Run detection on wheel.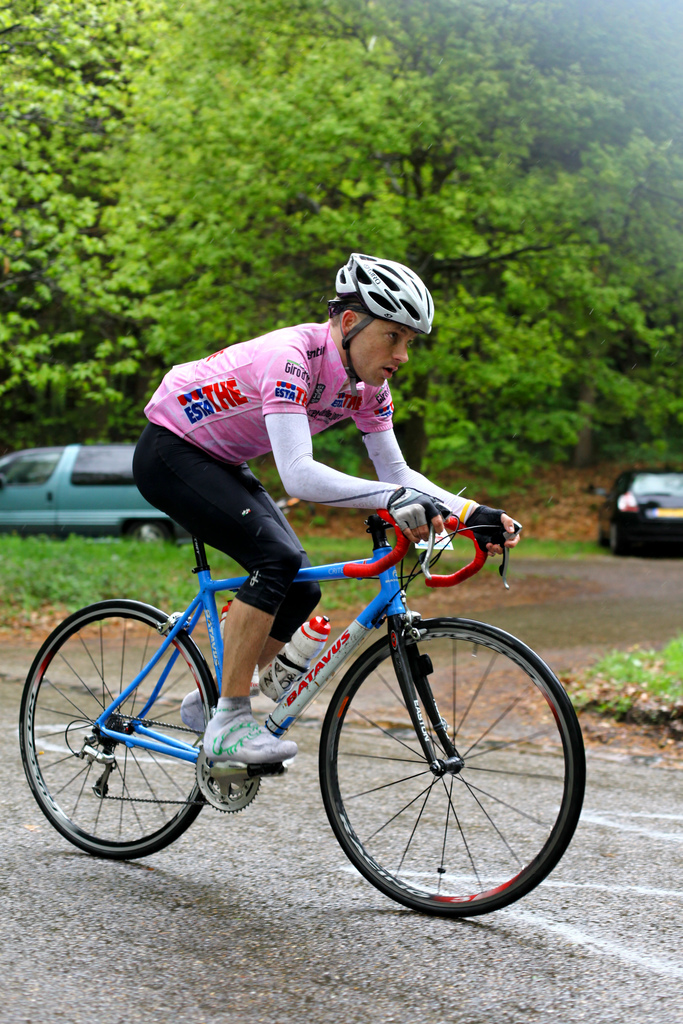
Result: x1=27 y1=609 x2=233 y2=863.
